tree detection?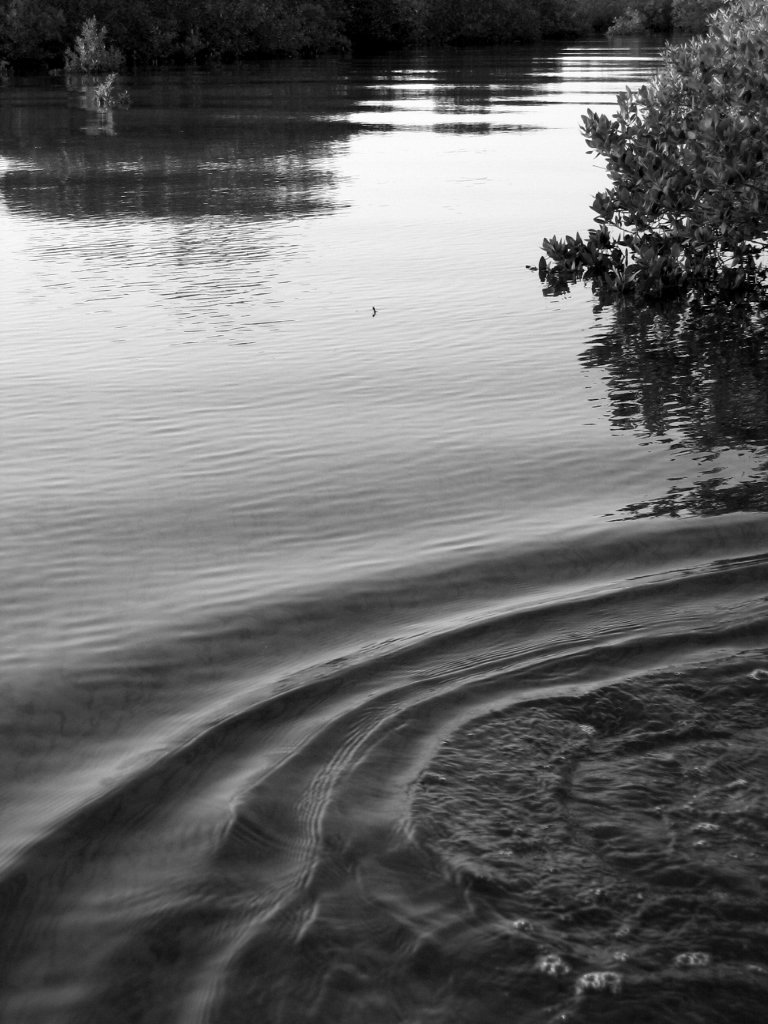
(x1=536, y1=0, x2=767, y2=289)
